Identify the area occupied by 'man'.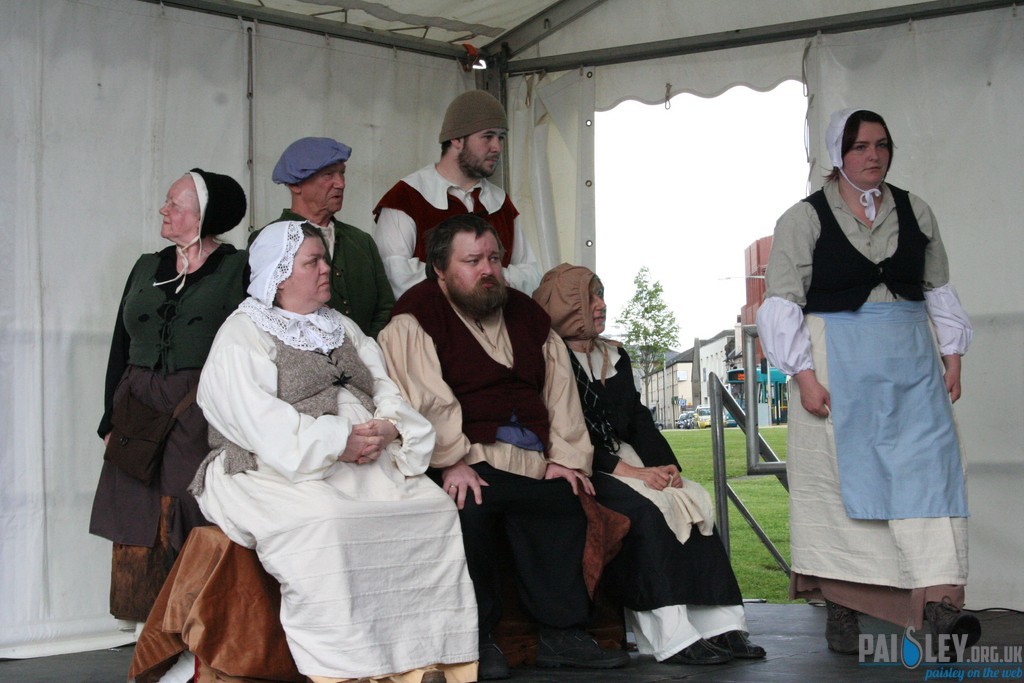
Area: (243, 129, 407, 324).
